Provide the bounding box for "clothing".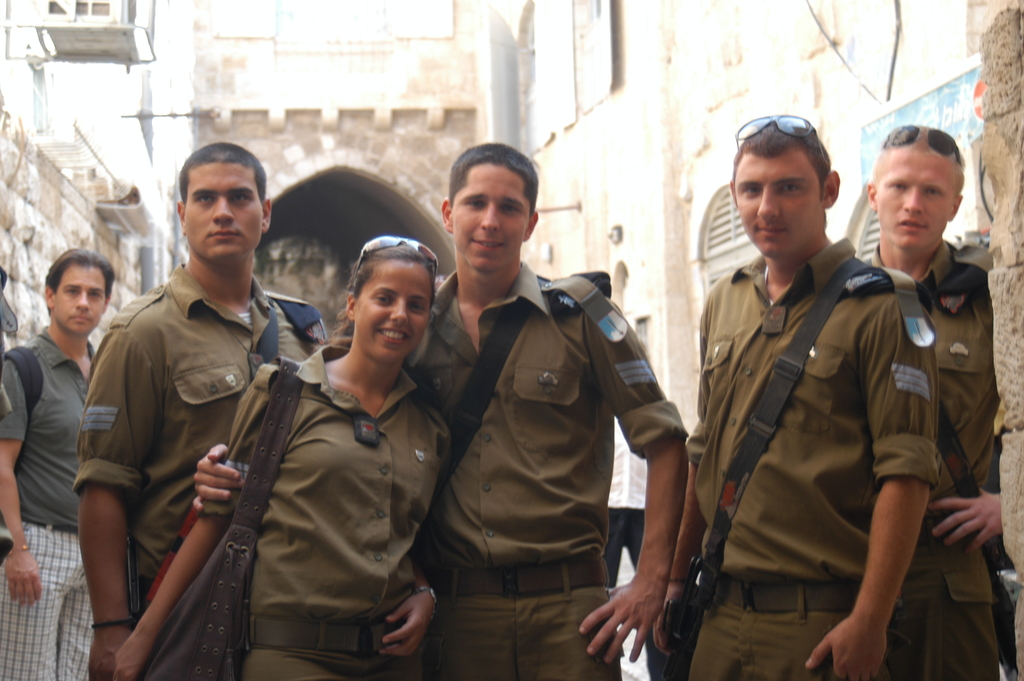
crop(858, 241, 998, 680).
